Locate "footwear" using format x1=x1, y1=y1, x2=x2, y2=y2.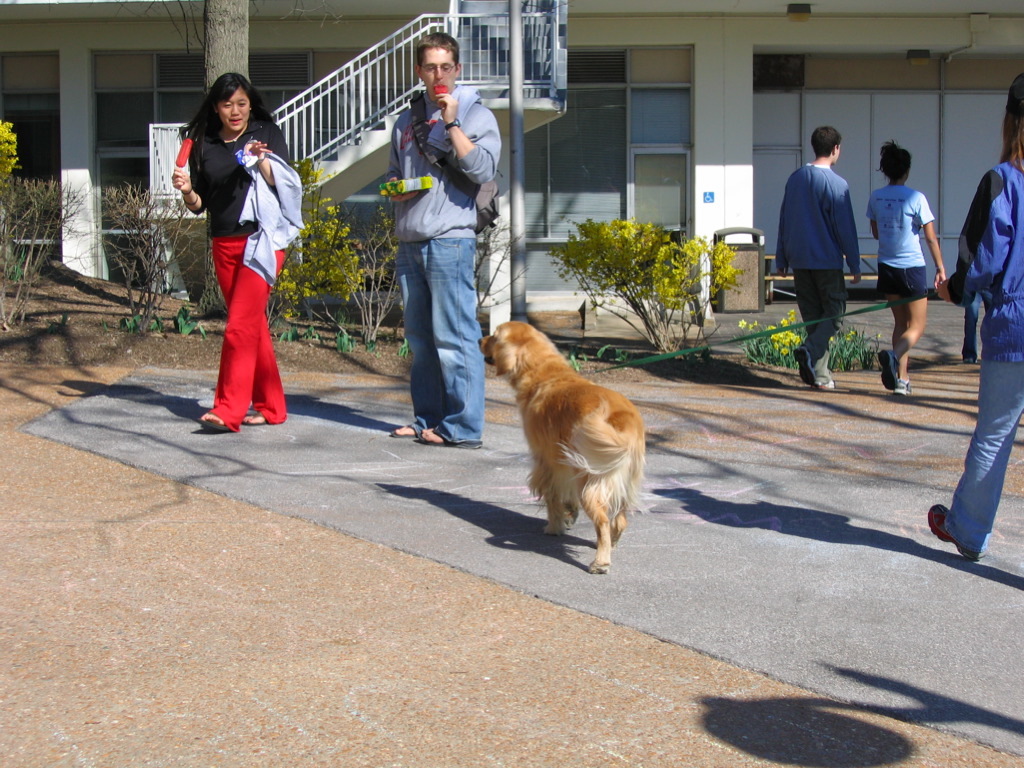
x1=793, y1=345, x2=813, y2=384.
